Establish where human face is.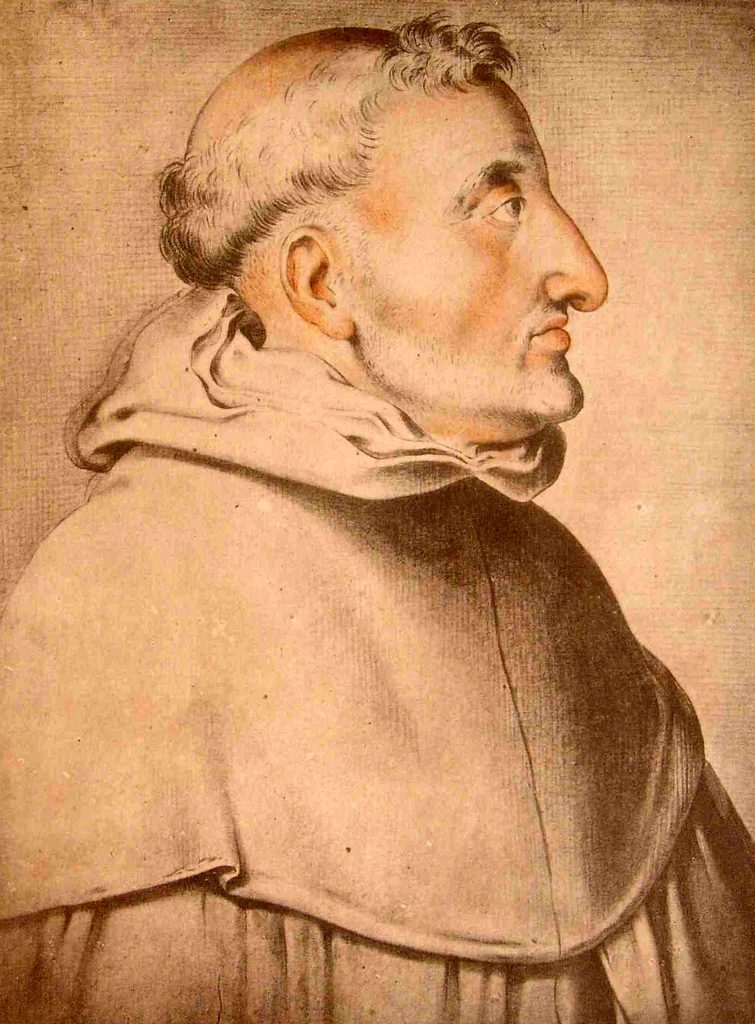
Established at 338, 69, 607, 416.
